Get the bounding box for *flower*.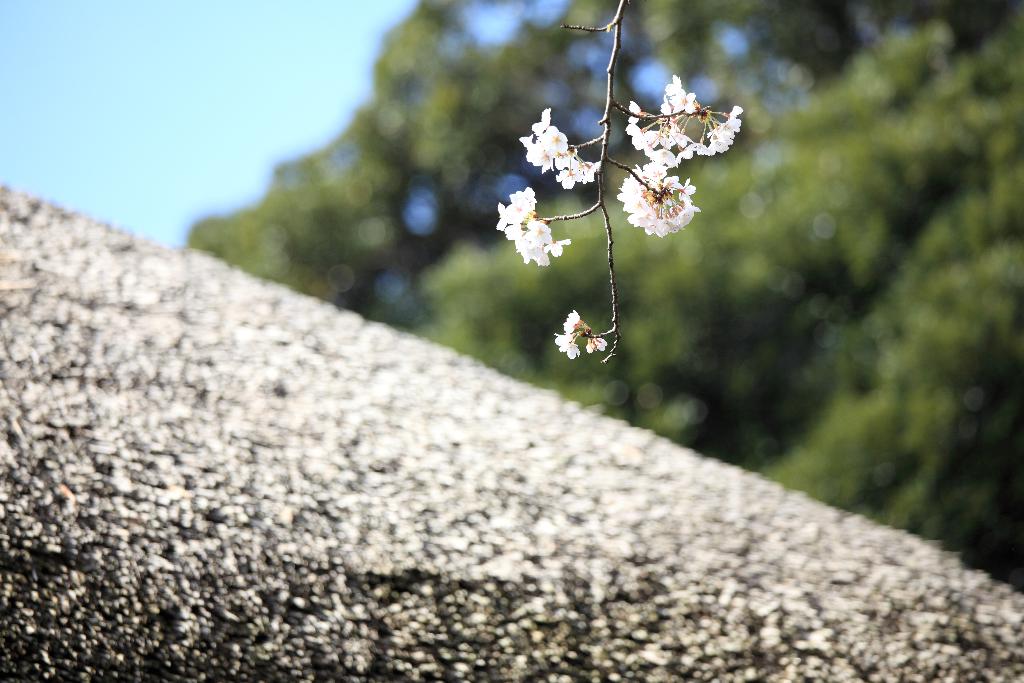
[555,334,581,360].
